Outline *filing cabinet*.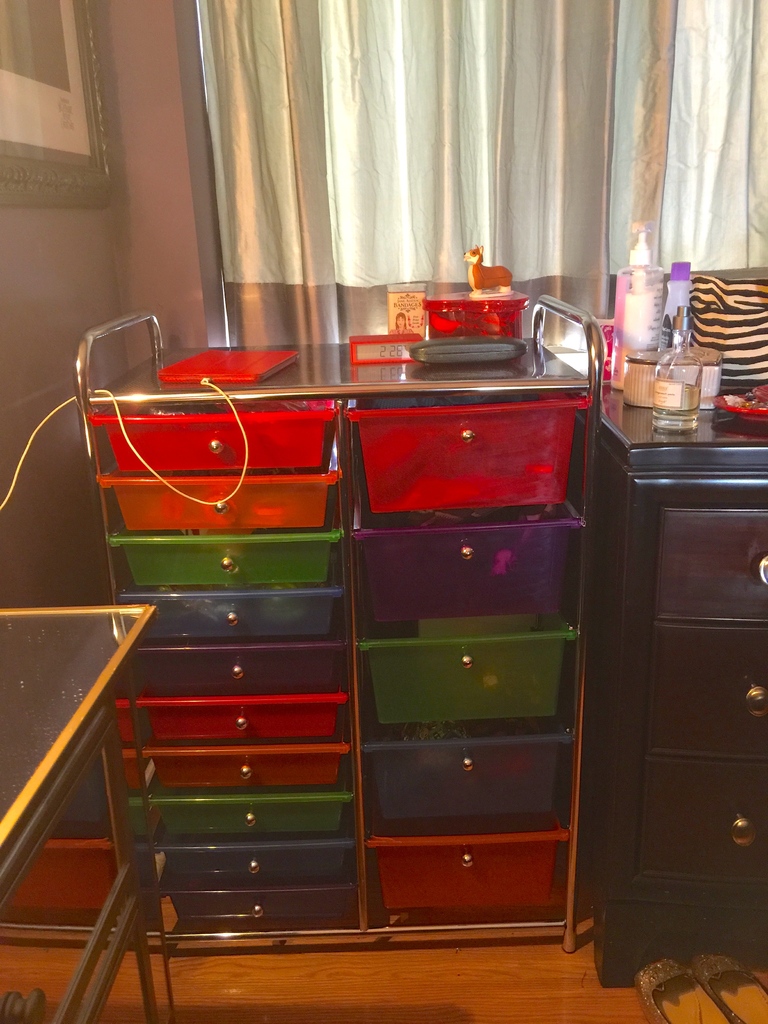
Outline: detection(570, 388, 767, 984).
